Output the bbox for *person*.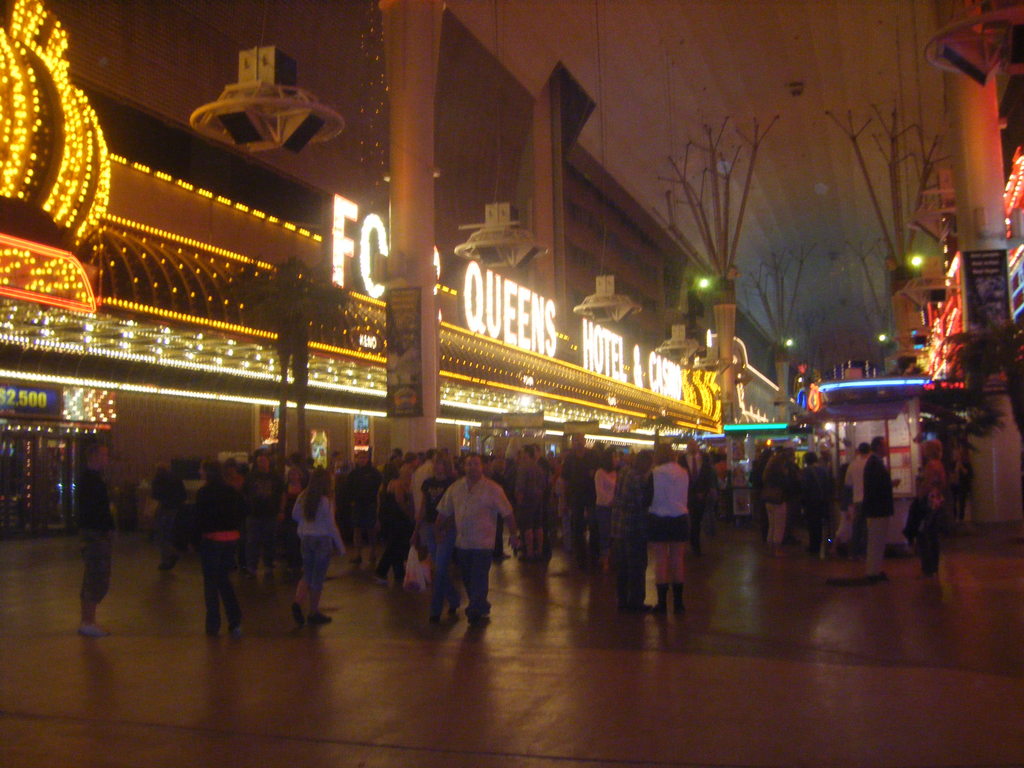
locate(77, 437, 121, 644).
